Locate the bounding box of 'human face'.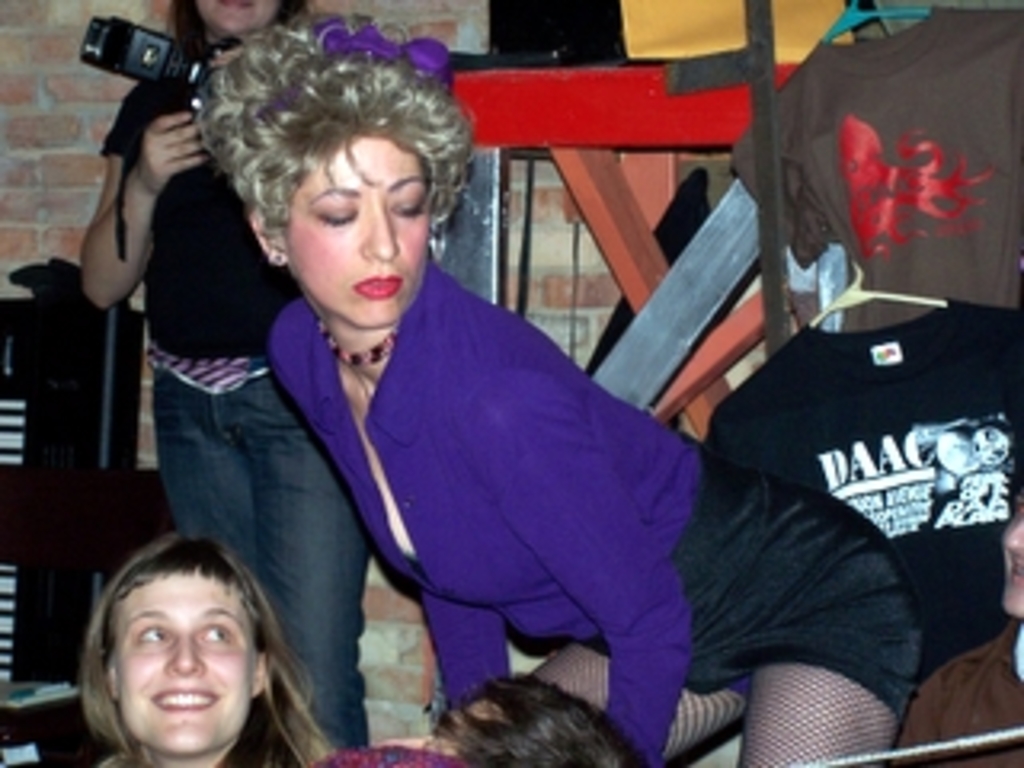
Bounding box: box(106, 573, 262, 752).
